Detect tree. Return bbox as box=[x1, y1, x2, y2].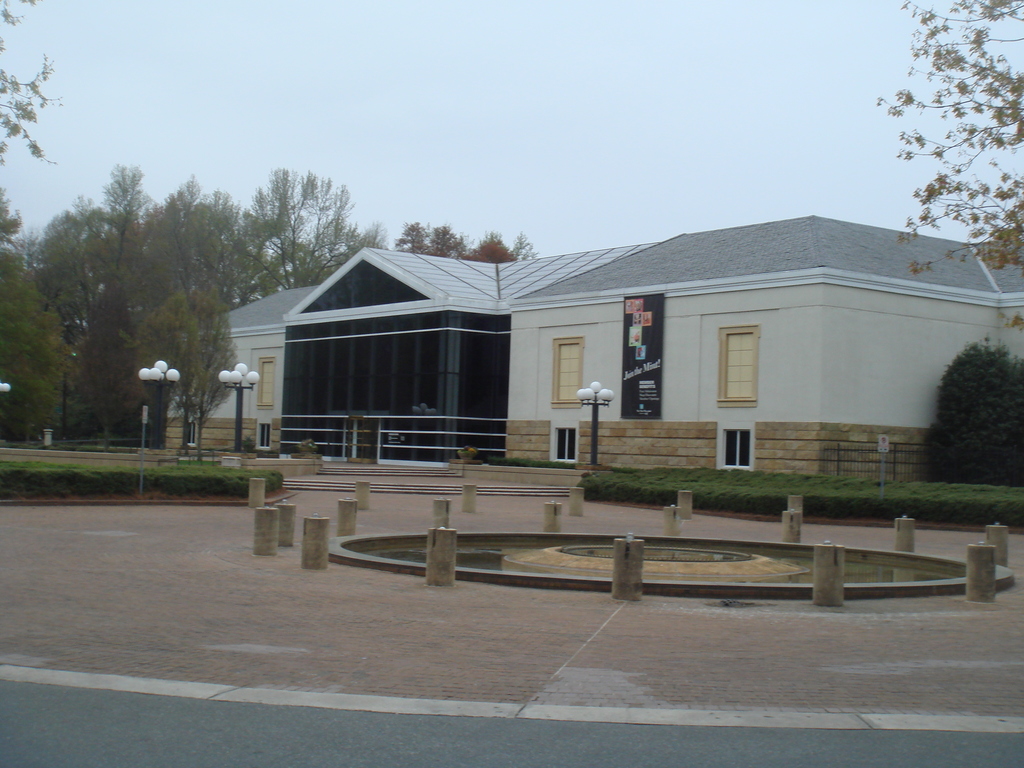
box=[125, 287, 271, 446].
